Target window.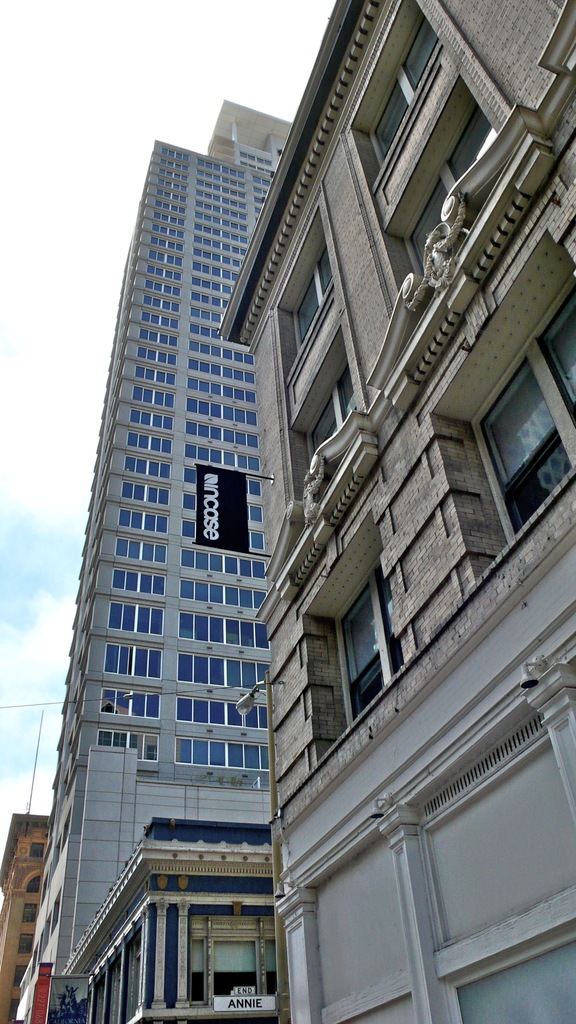
Target region: bbox=[333, 567, 419, 728].
